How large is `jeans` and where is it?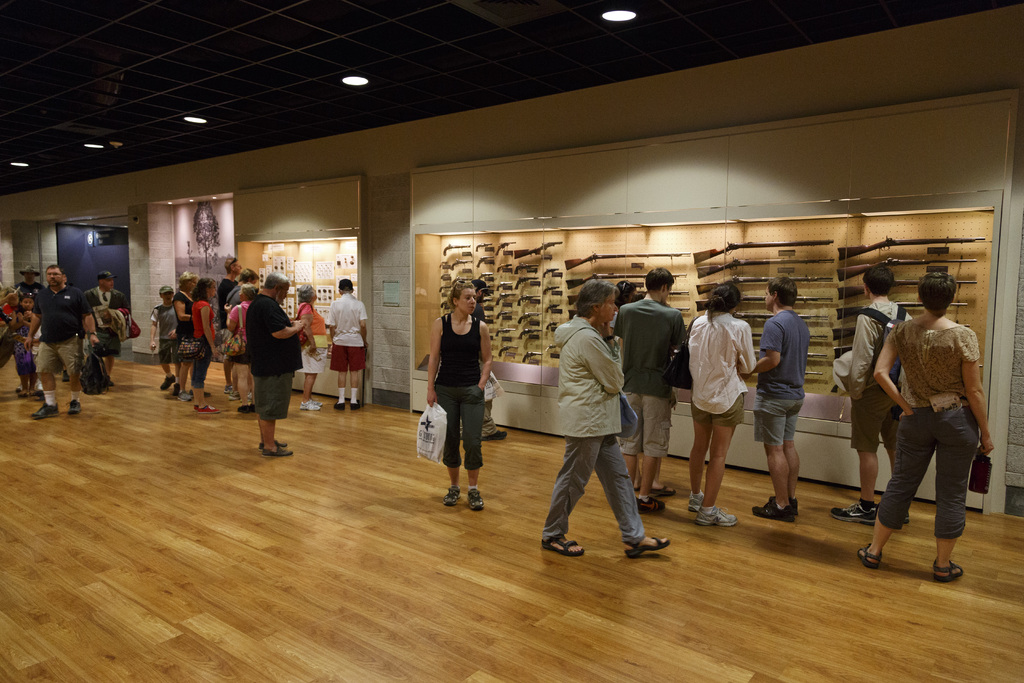
Bounding box: bbox(33, 336, 79, 377).
